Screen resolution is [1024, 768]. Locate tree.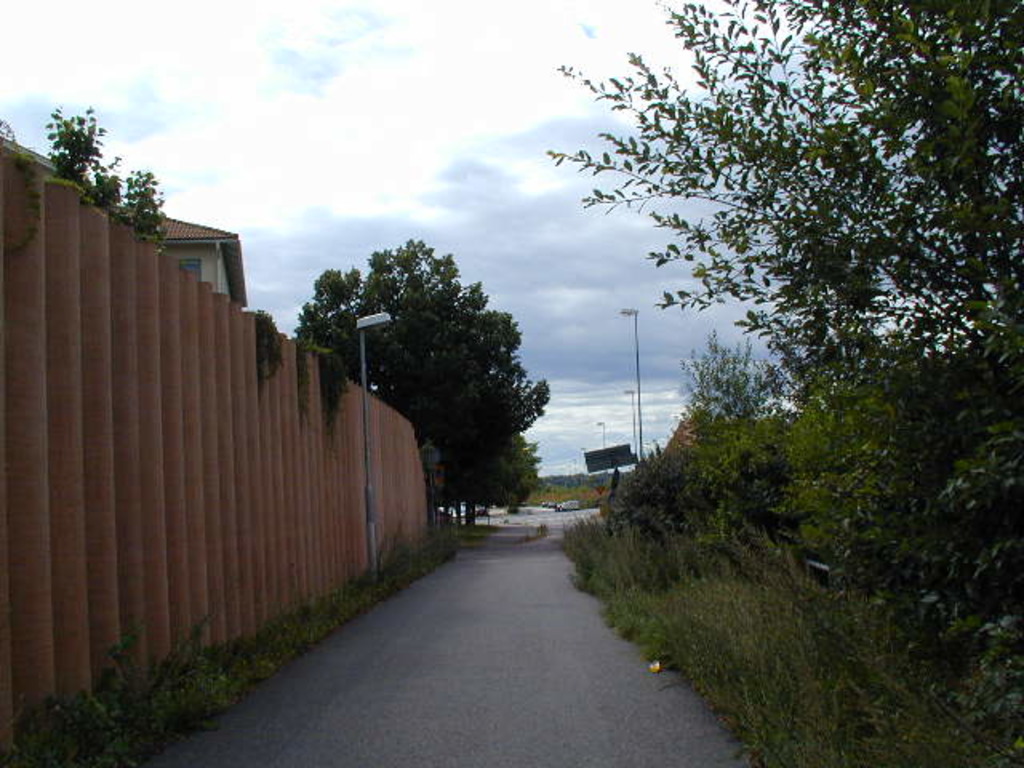
pyautogui.locateOnScreen(291, 235, 554, 509).
